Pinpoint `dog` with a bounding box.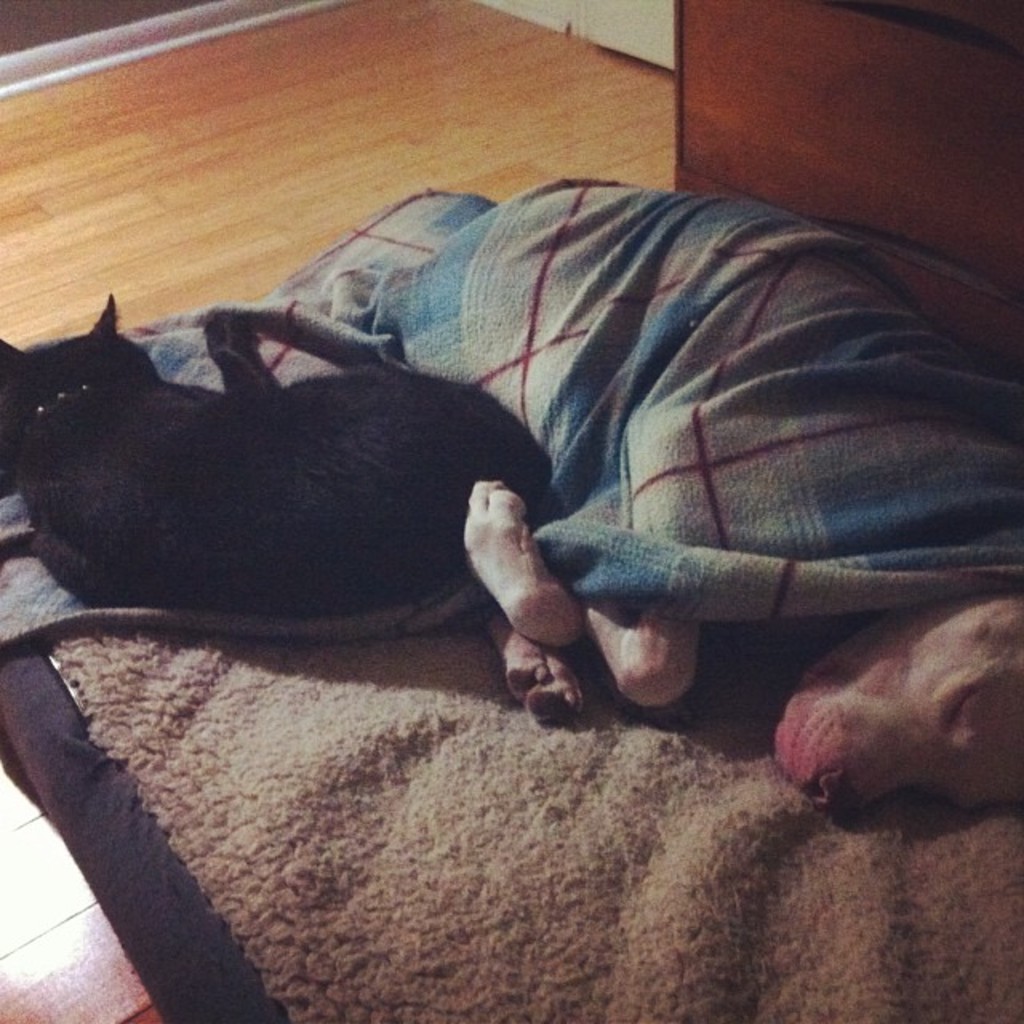
(331,174,1022,805).
